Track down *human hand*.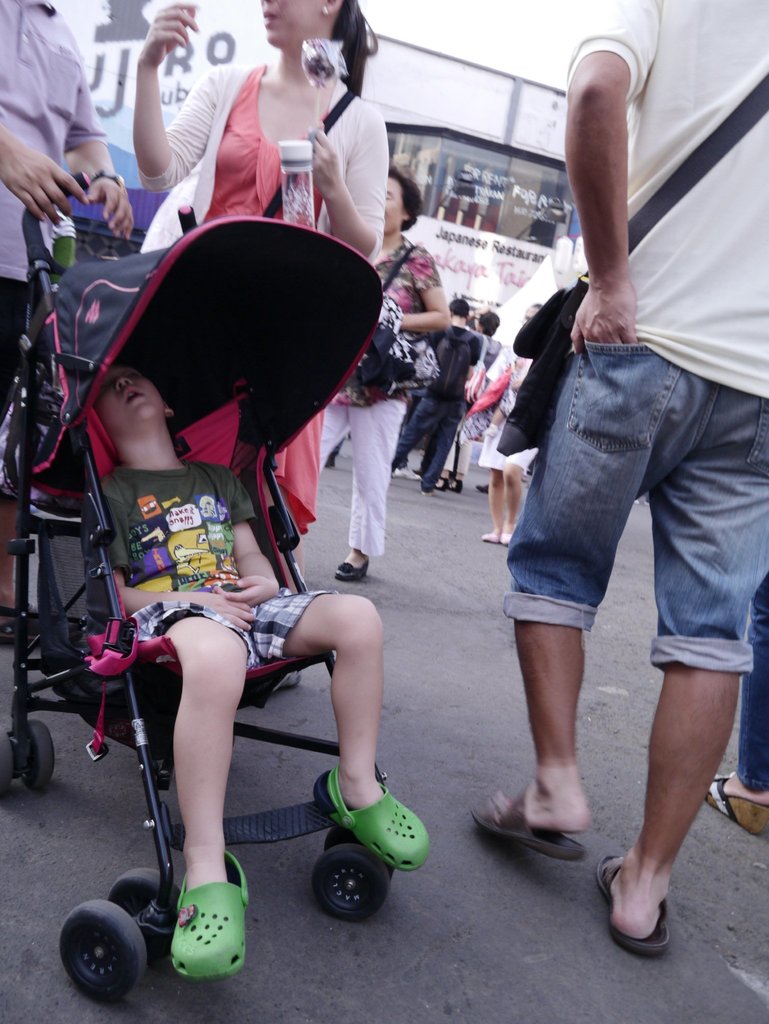
Tracked to region(568, 281, 640, 360).
